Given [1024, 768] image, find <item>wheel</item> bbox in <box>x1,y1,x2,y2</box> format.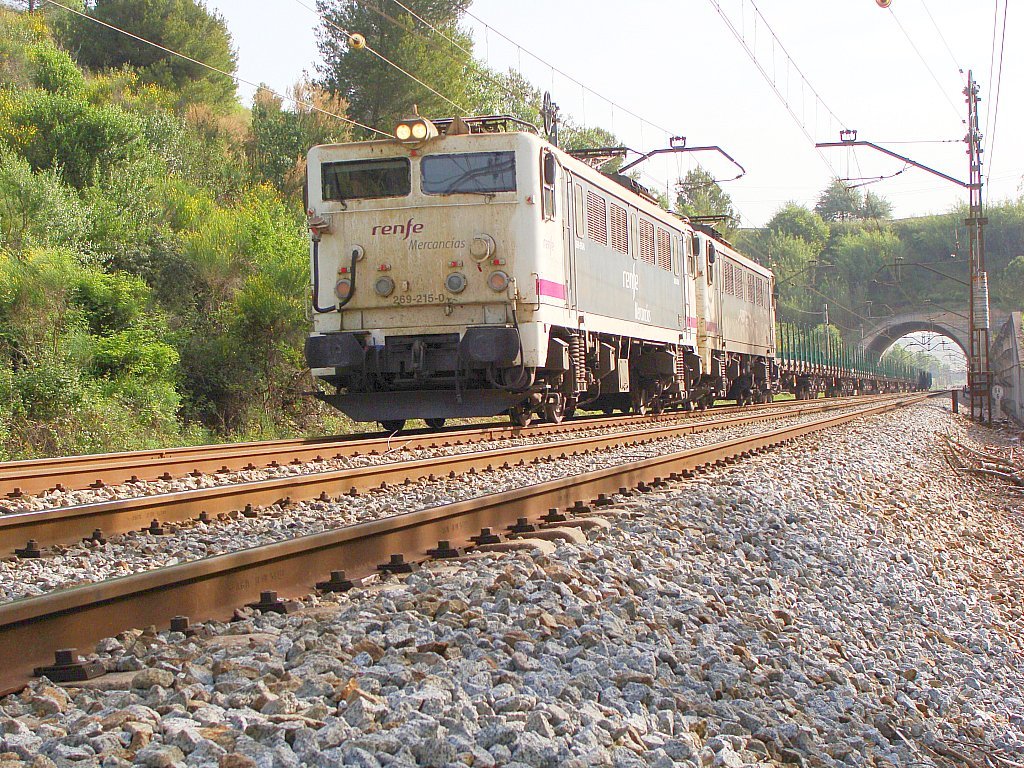
<box>629,379,656,412</box>.
